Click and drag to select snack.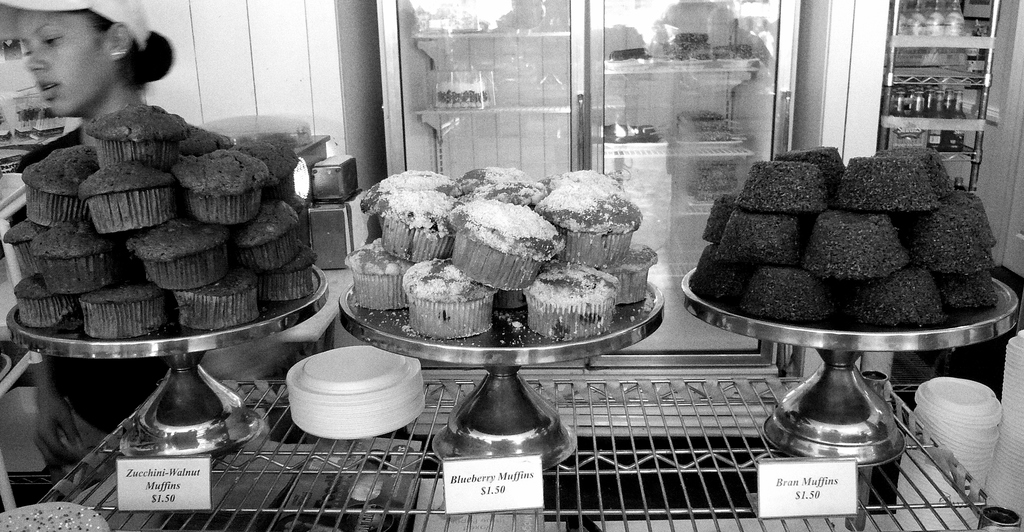
Selection: (x1=536, y1=174, x2=645, y2=265).
